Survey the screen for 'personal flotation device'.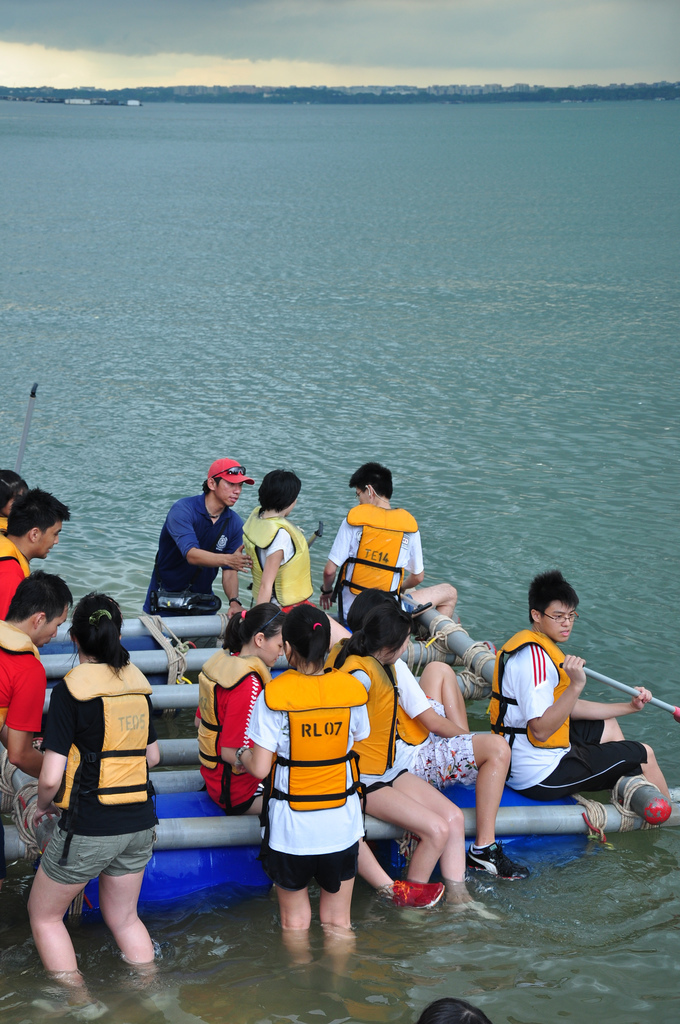
Survey found: [330, 505, 412, 622].
